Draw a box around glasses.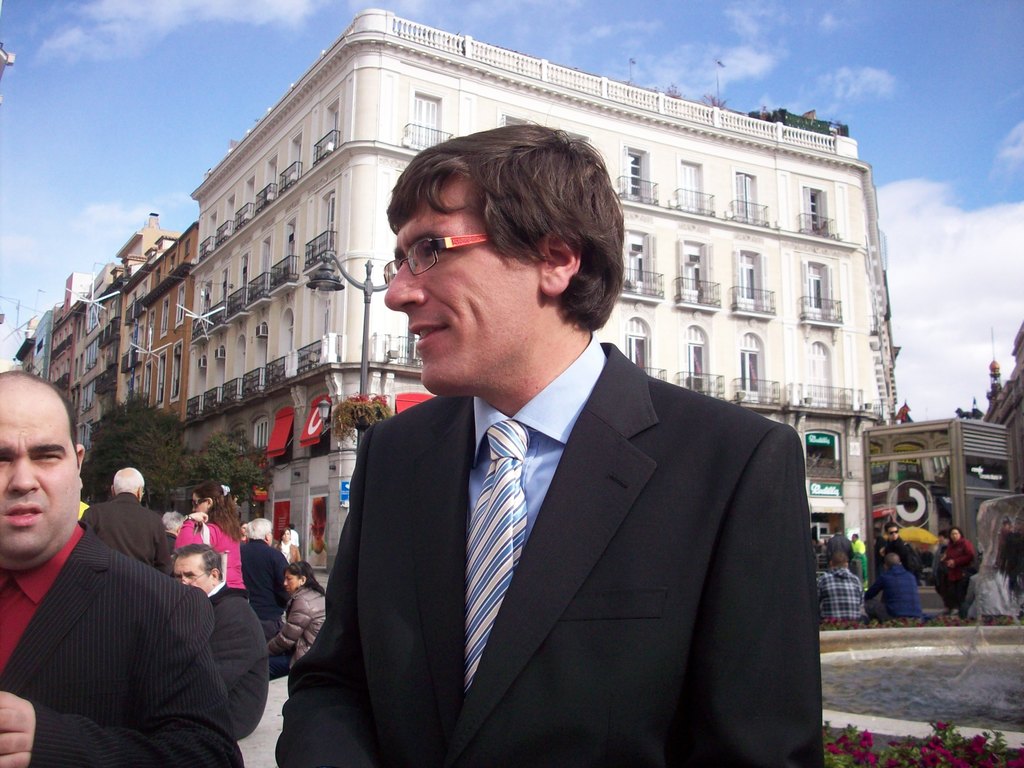
<box>182,570,205,589</box>.
